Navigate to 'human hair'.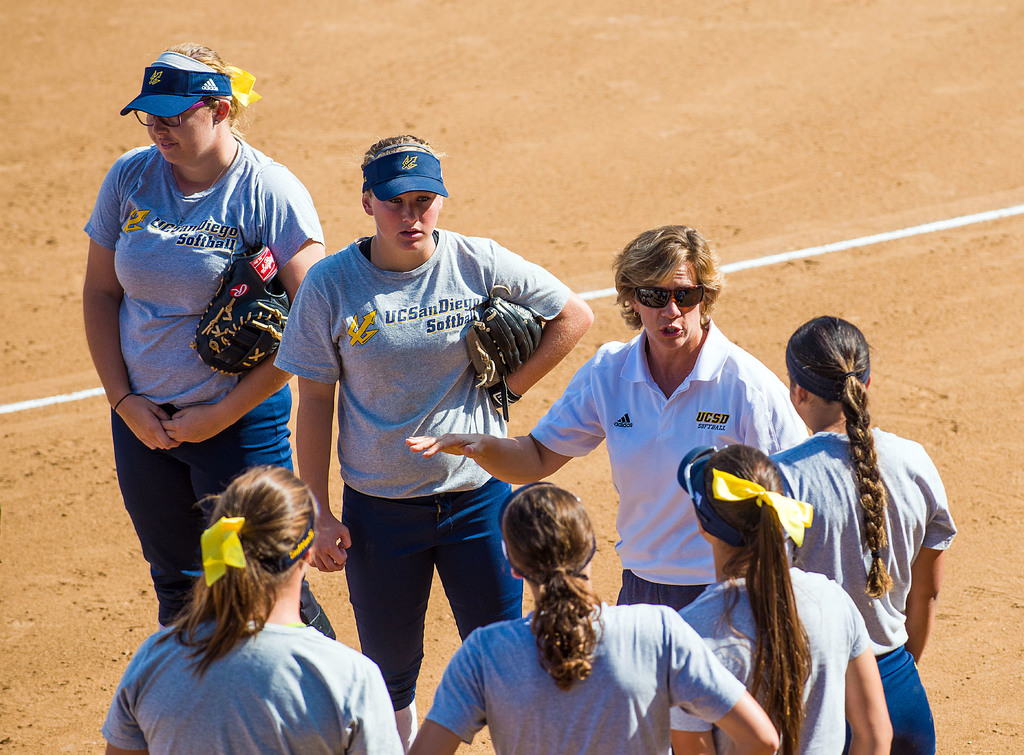
Navigation target: x1=362 y1=133 x2=445 y2=163.
